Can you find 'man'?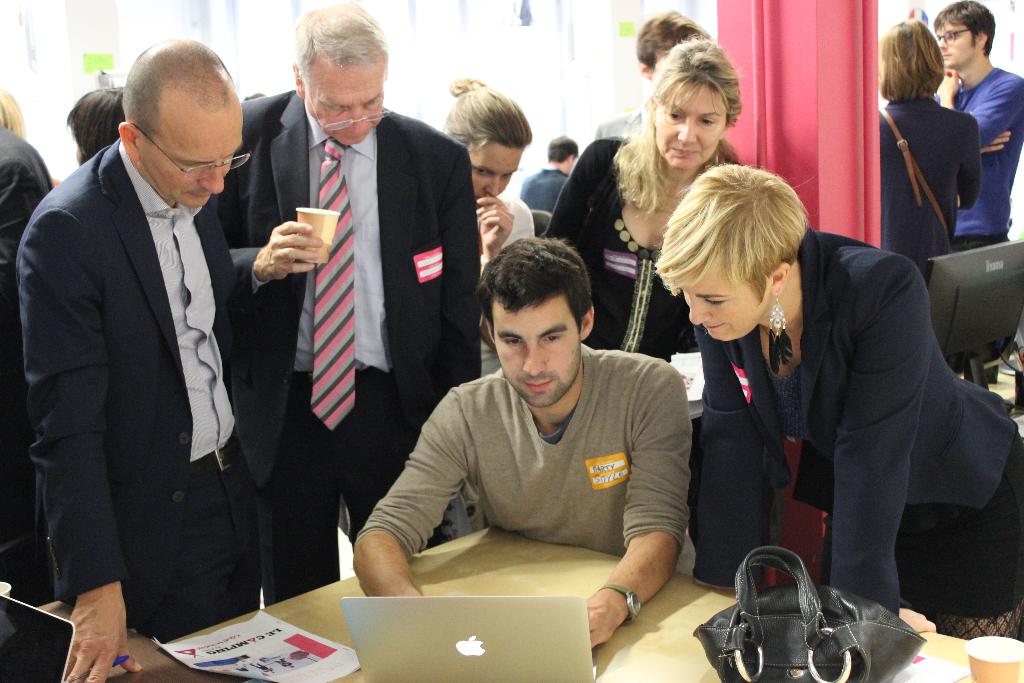
Yes, bounding box: crop(216, 3, 479, 607).
